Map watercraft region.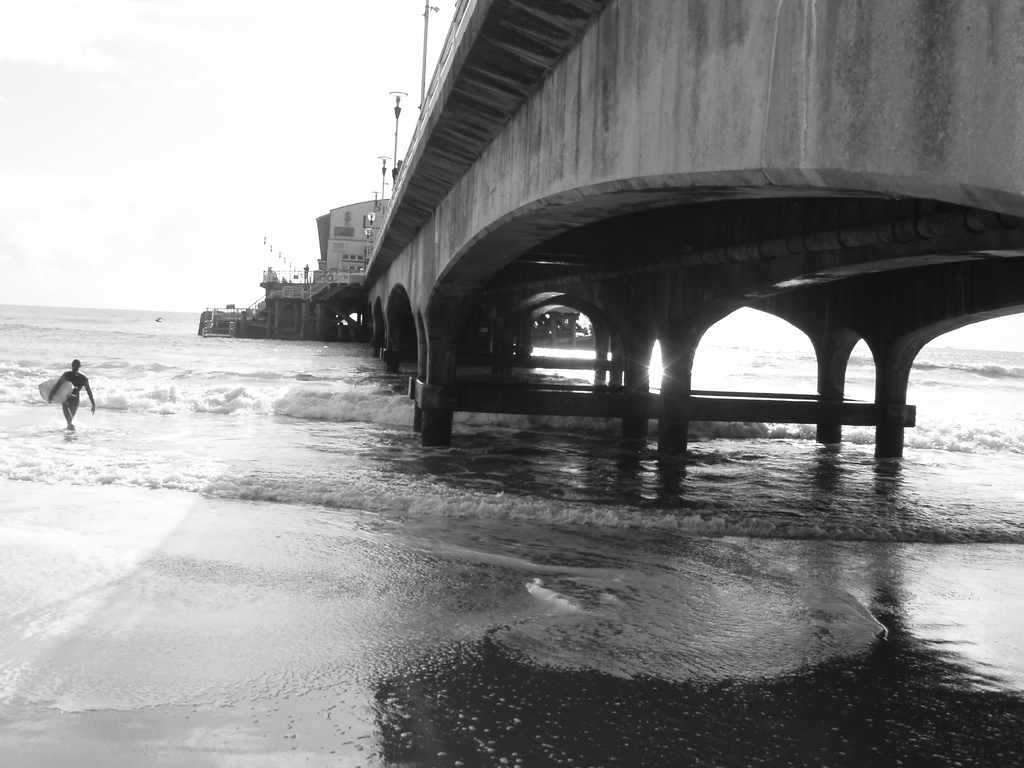
Mapped to <bbox>37, 372, 76, 406</bbox>.
